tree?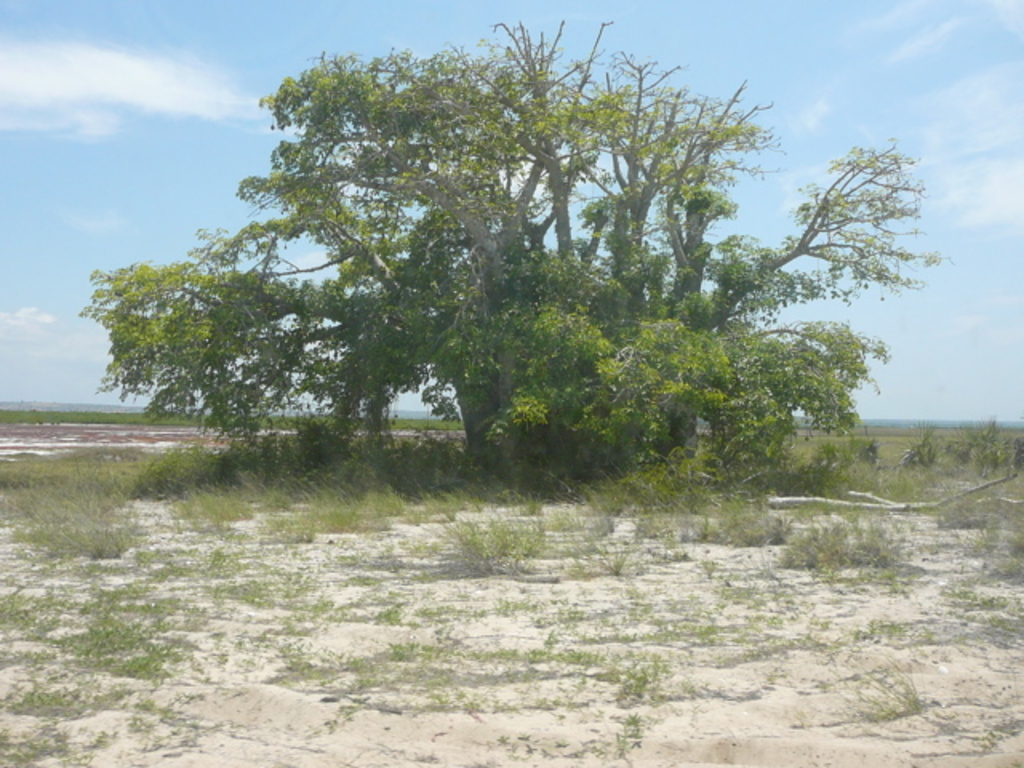
l=80, t=18, r=950, b=498
